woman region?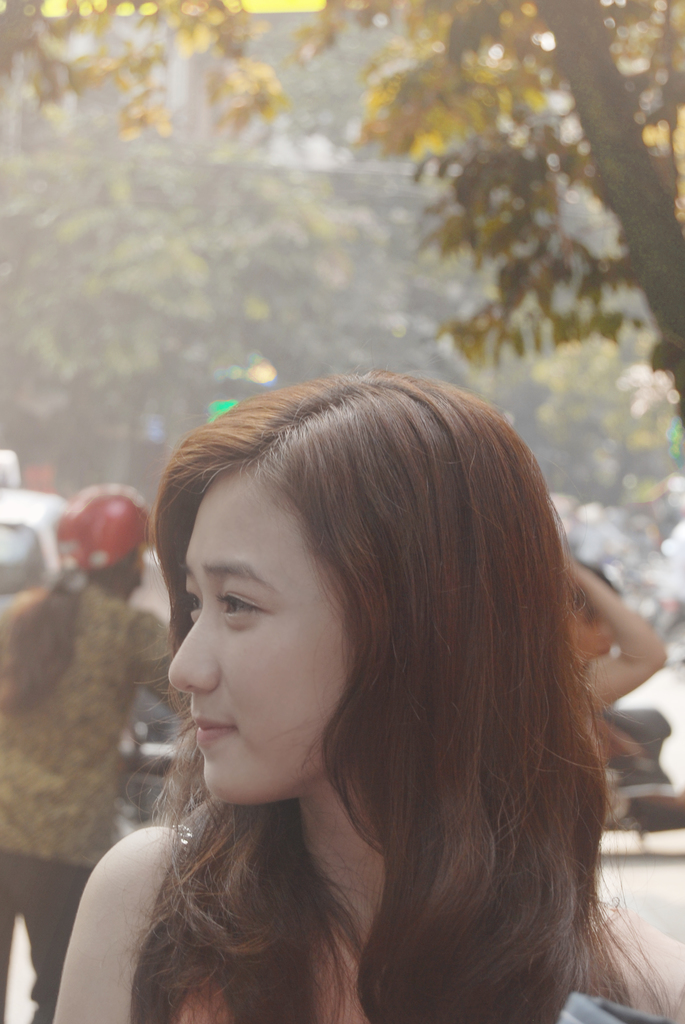
l=61, t=362, r=638, b=1023
